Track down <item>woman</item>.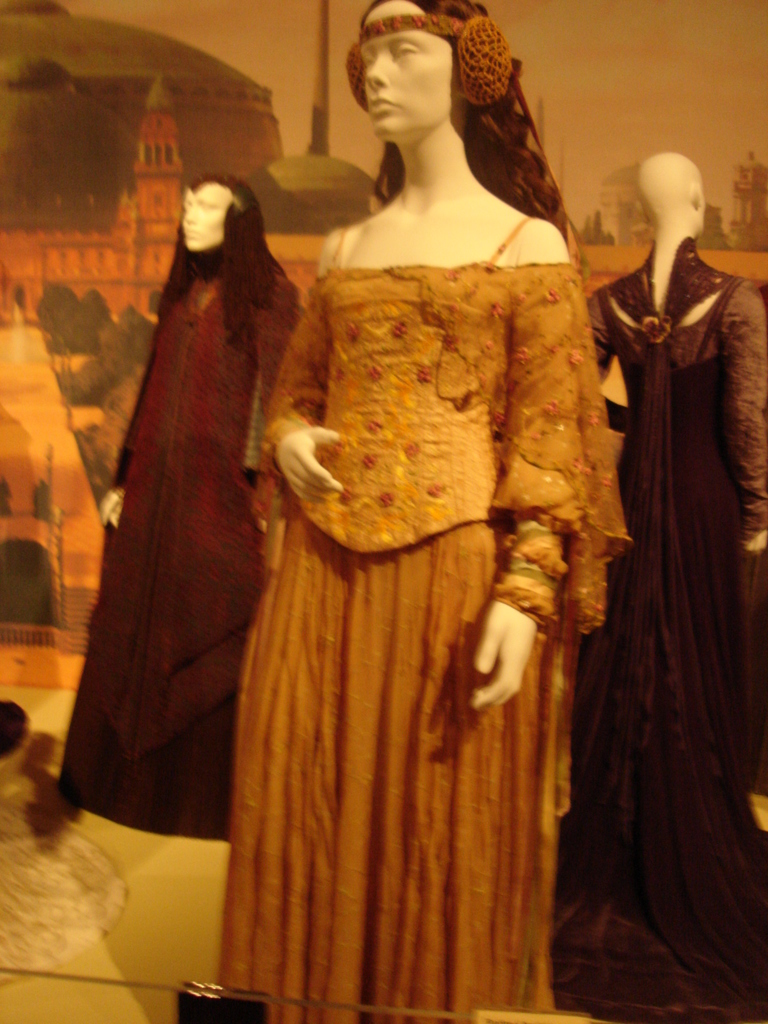
Tracked to [x1=212, y1=0, x2=628, y2=1023].
